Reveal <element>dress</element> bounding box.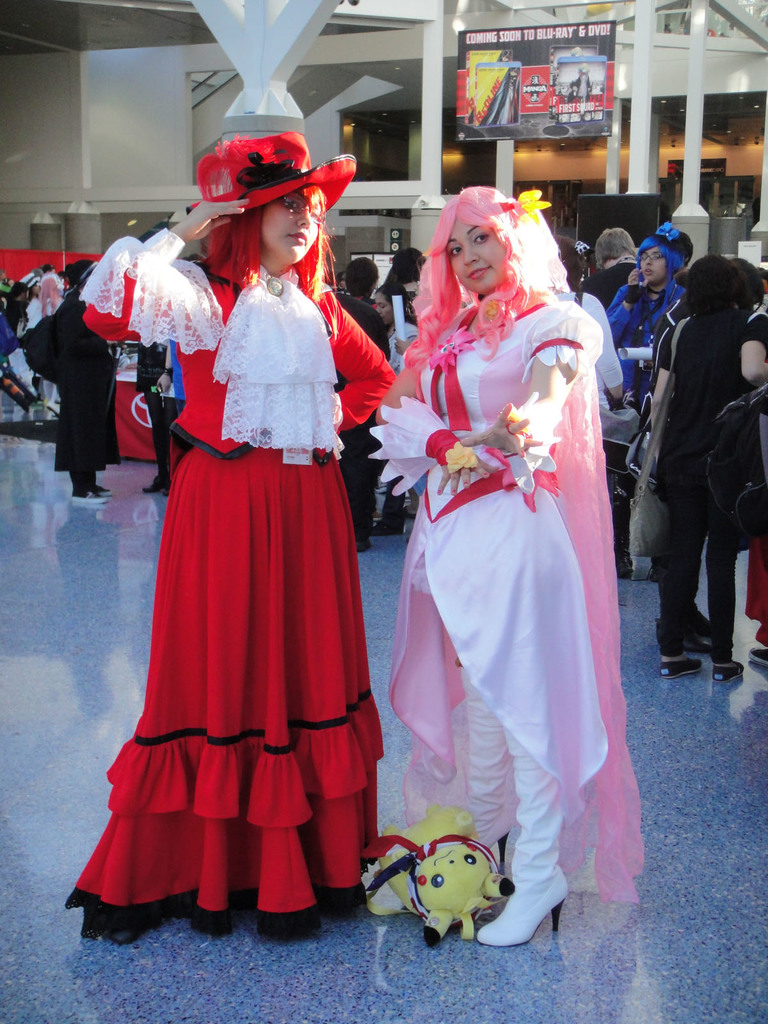
Revealed: Rect(58, 229, 403, 954).
